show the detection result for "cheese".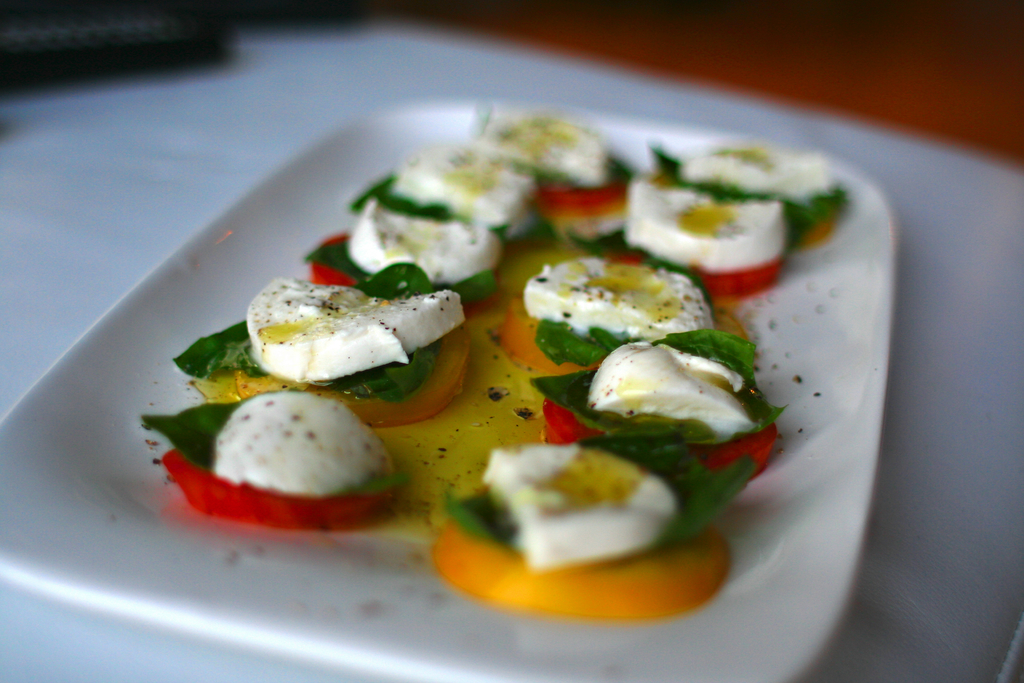
<region>349, 197, 506, 281</region>.
